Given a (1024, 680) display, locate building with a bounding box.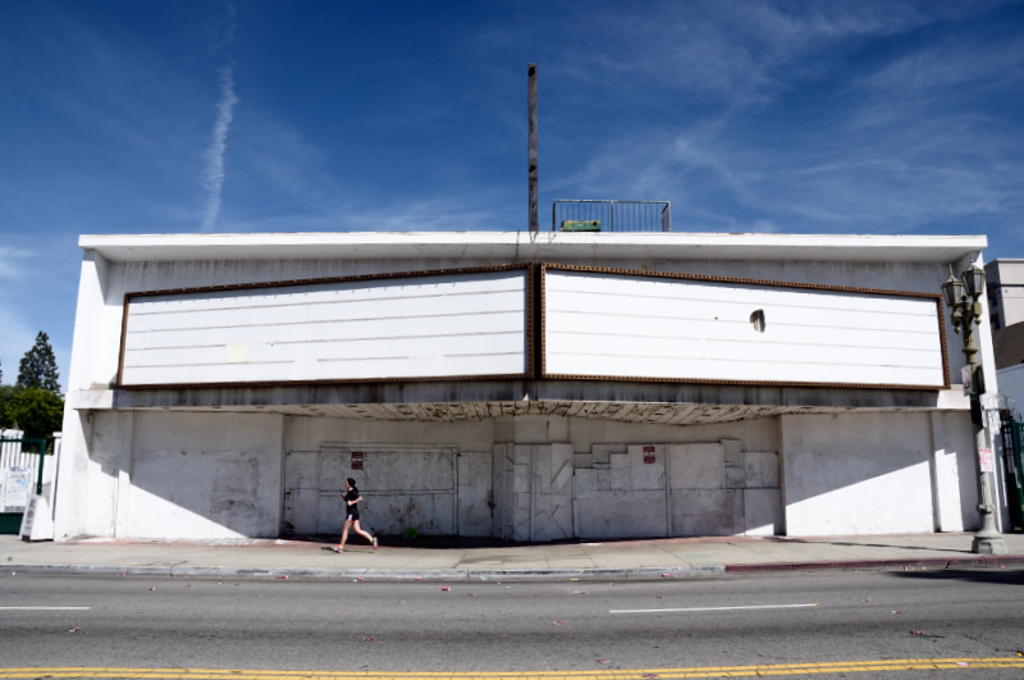
Located: 44,232,1014,539.
